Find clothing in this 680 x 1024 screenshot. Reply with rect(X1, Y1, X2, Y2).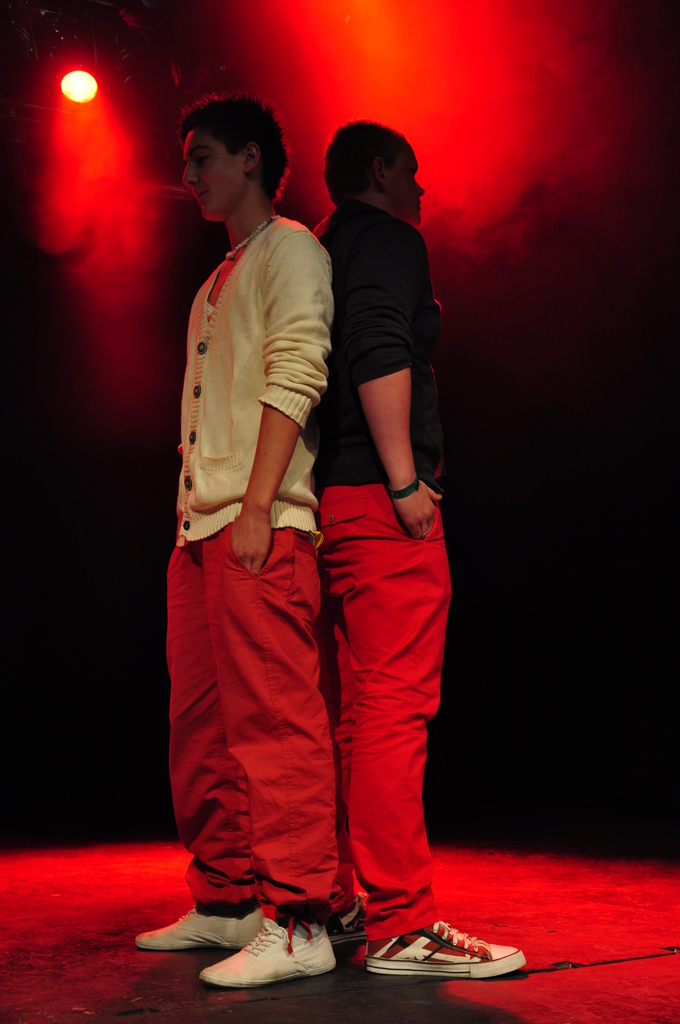
rect(157, 191, 355, 912).
